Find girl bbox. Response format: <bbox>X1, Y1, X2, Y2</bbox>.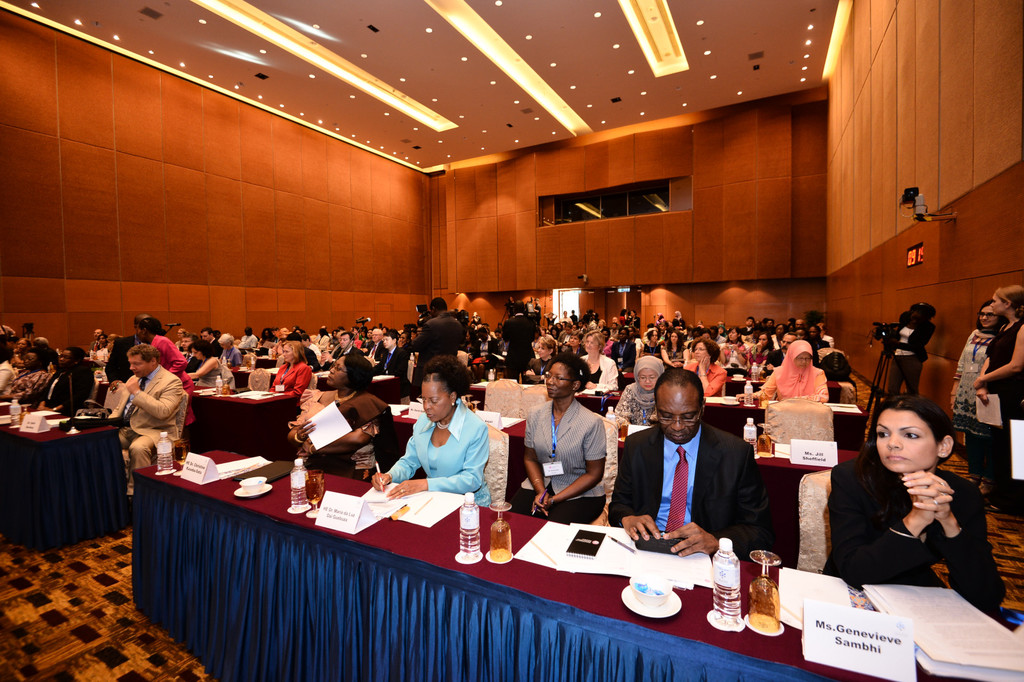
<bbox>822, 396, 1010, 612</bbox>.
